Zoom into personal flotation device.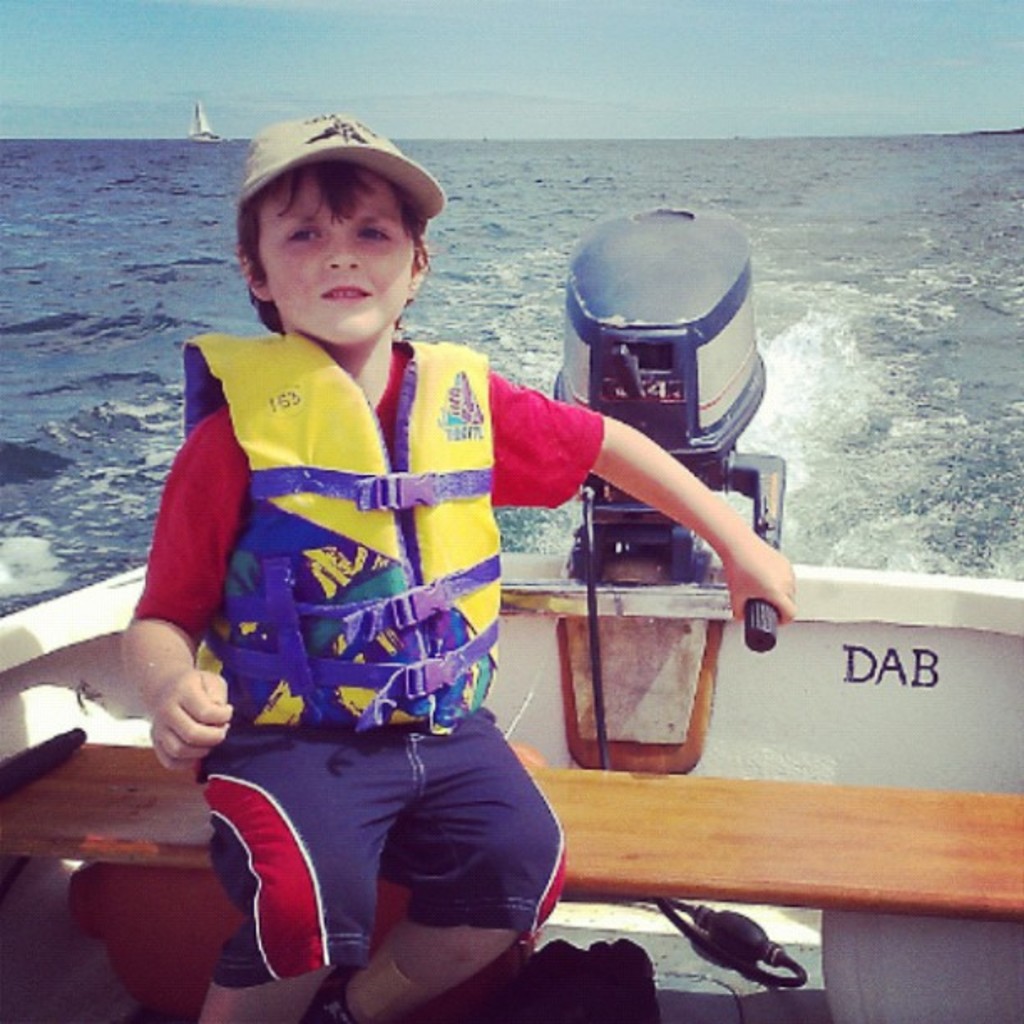
Zoom target: 192 336 499 750.
